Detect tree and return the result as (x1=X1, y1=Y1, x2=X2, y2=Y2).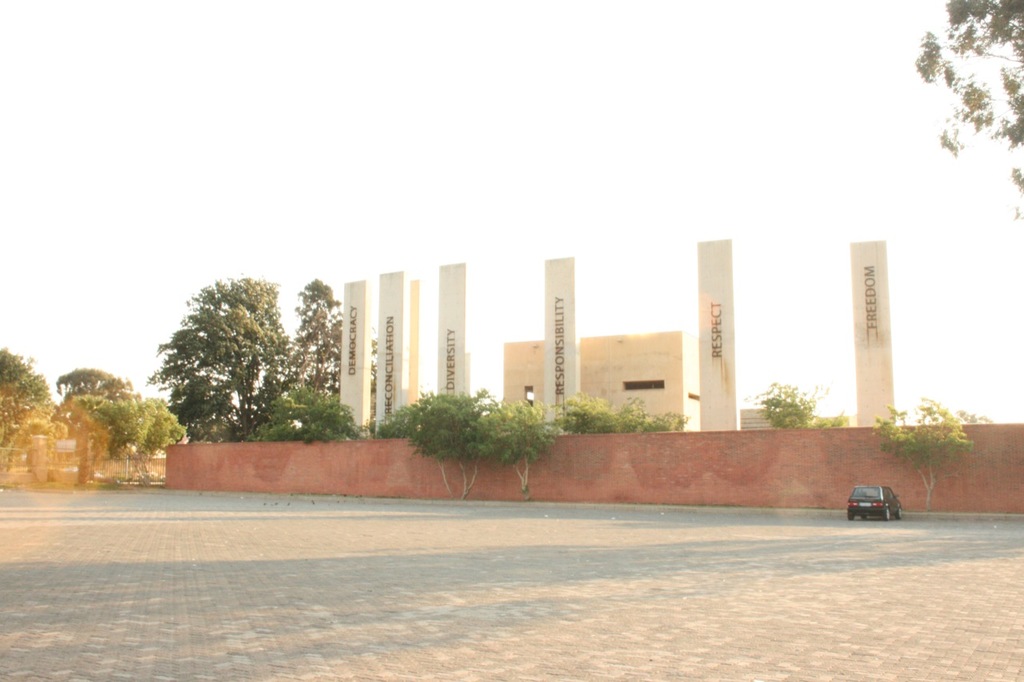
(x1=873, y1=385, x2=974, y2=525).
